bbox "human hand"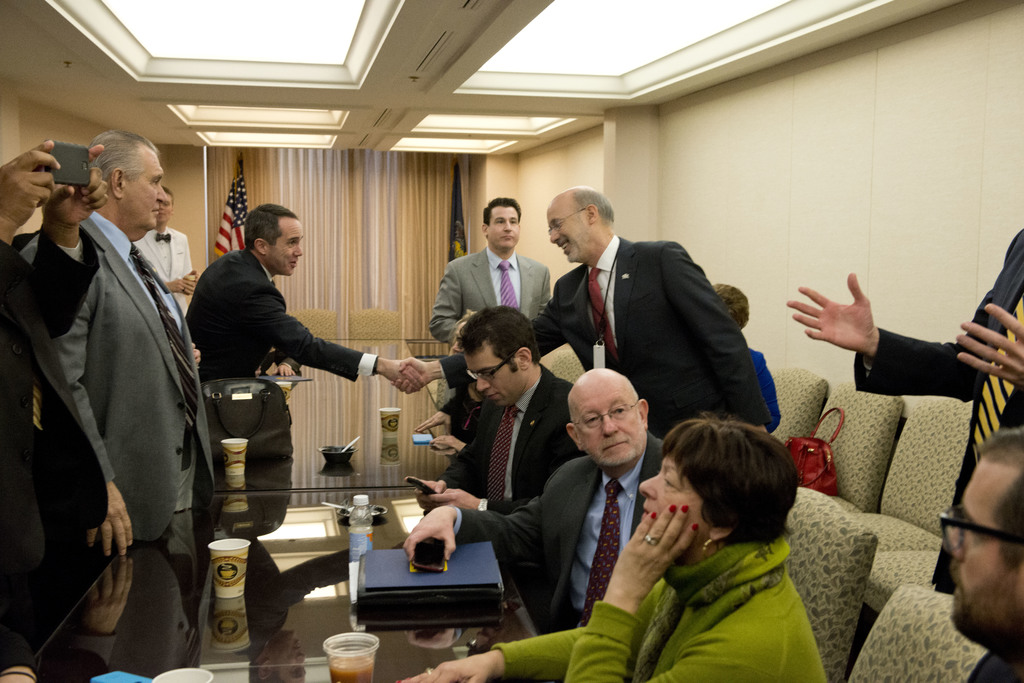
<box>376,358,426,393</box>
